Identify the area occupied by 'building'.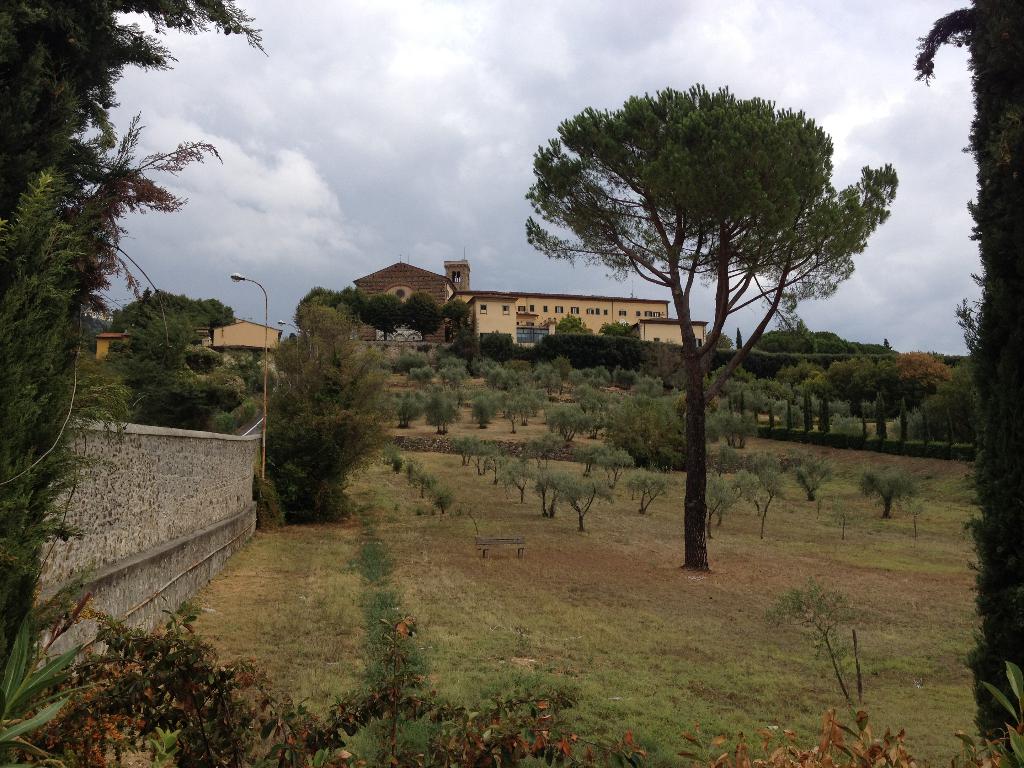
Area: locate(97, 332, 133, 363).
